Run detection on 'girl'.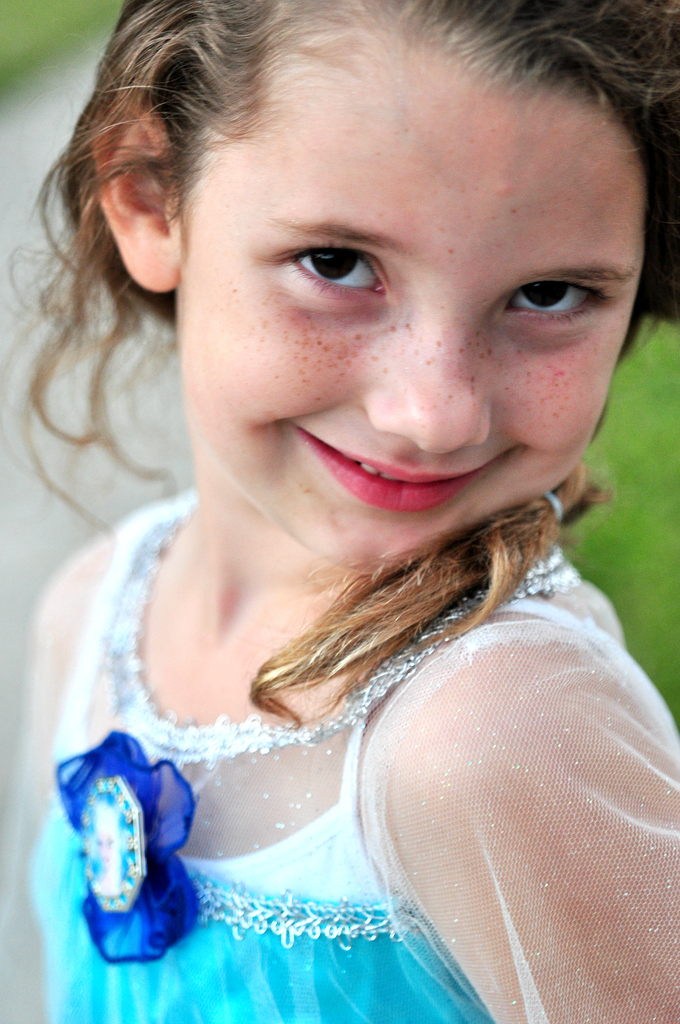
Result: BBox(0, 0, 679, 1023).
